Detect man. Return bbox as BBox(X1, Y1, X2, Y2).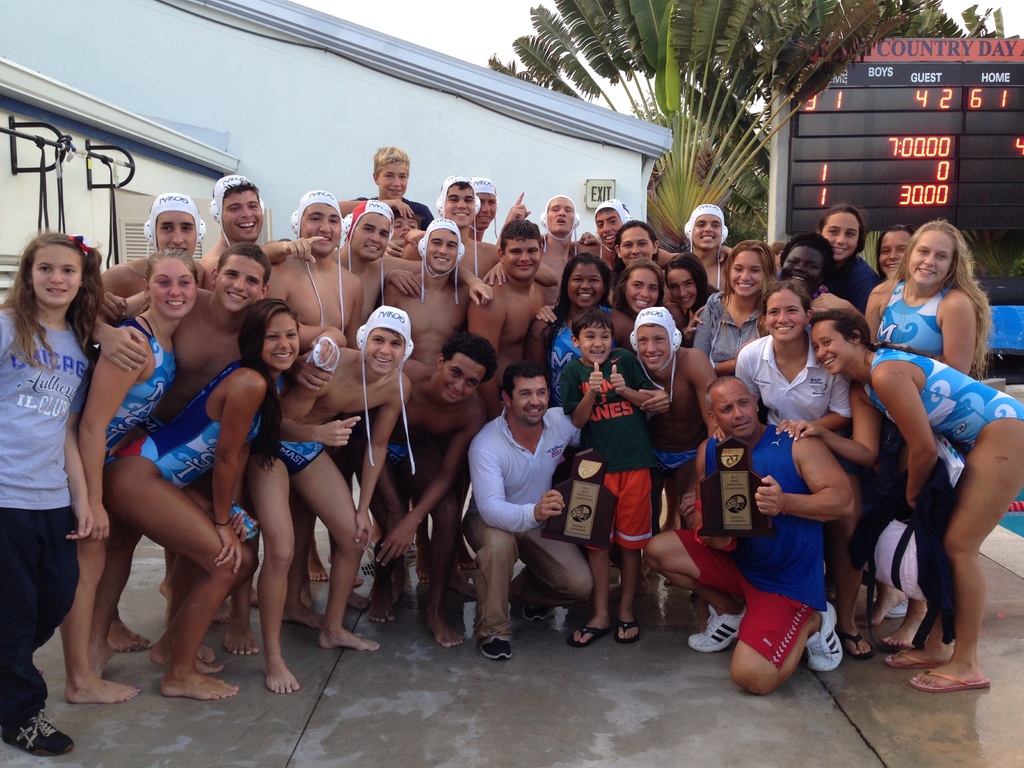
BBox(80, 189, 207, 657).
